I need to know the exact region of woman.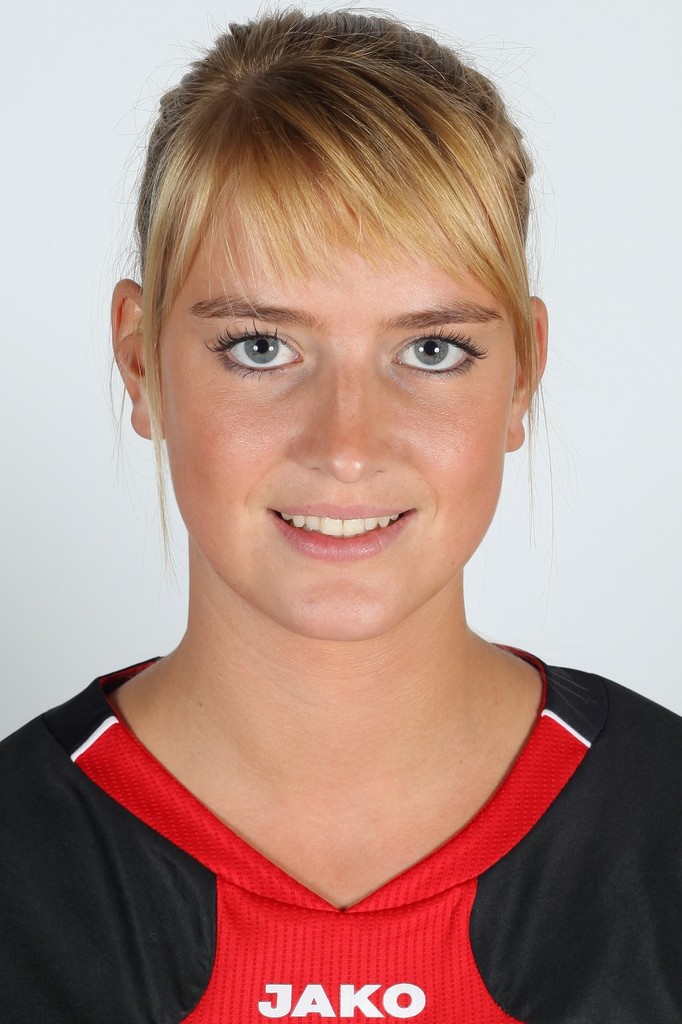
Region: 0/0/681/1023.
